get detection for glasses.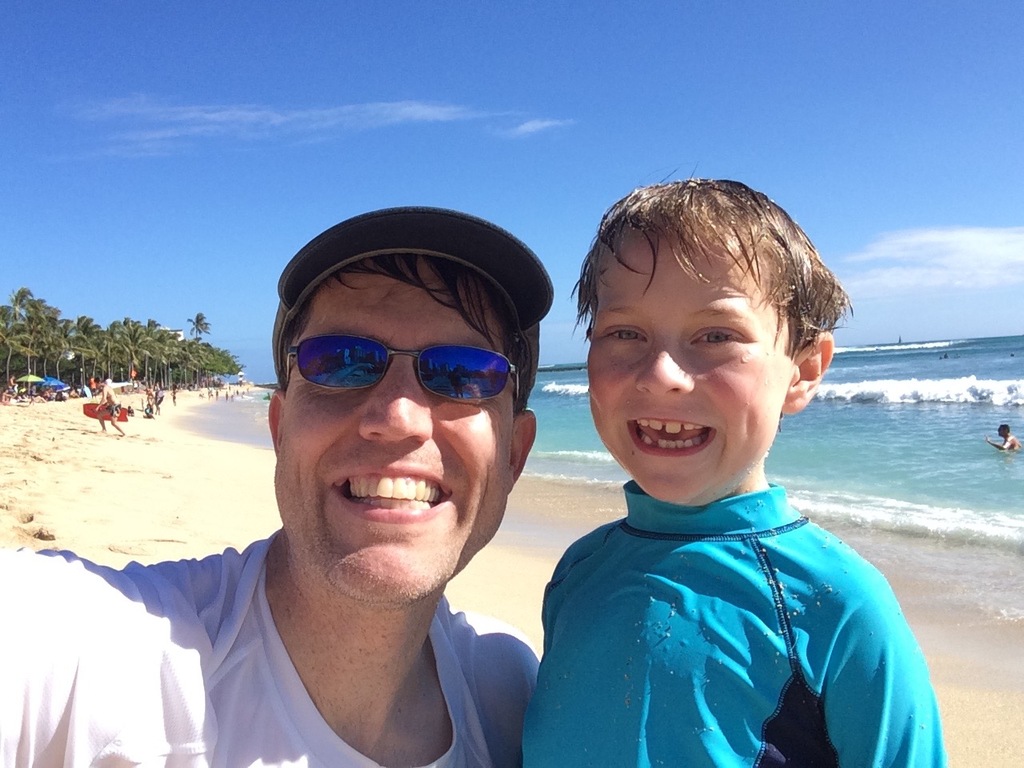
Detection: l=272, t=330, r=522, b=405.
